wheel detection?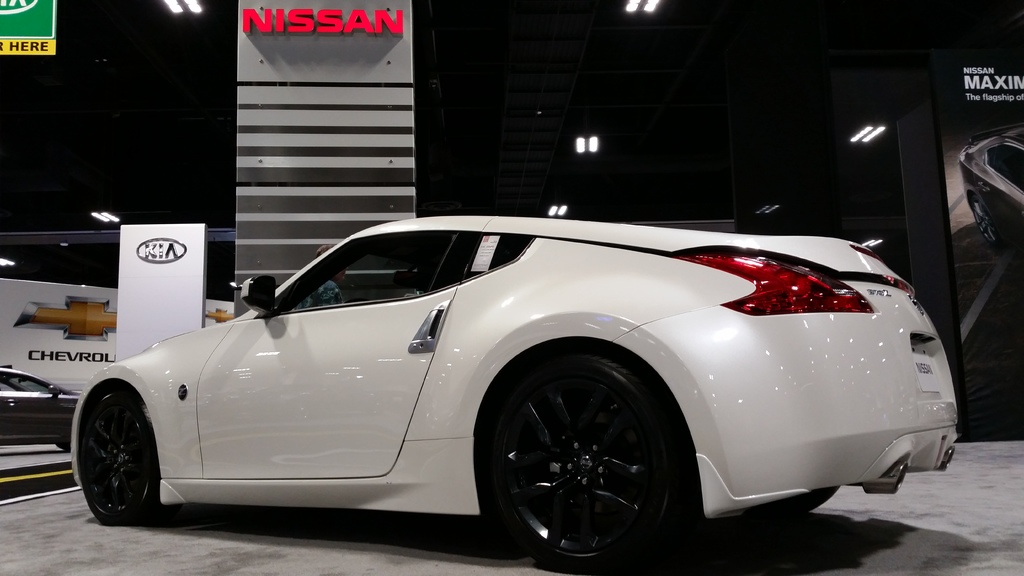
(484, 366, 676, 547)
